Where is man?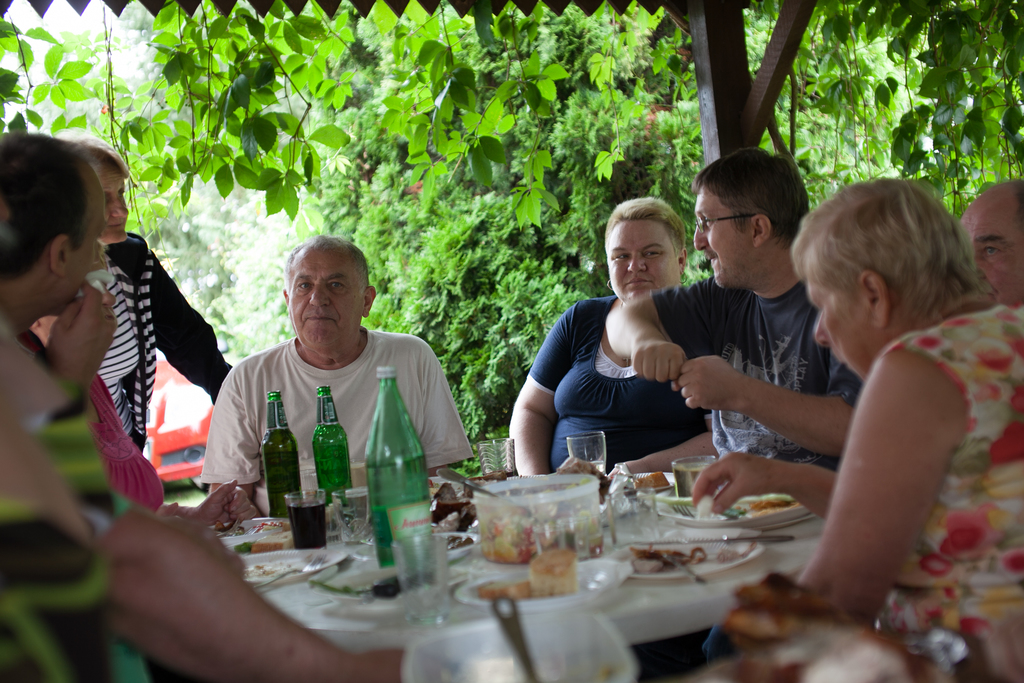
(196,236,468,554).
